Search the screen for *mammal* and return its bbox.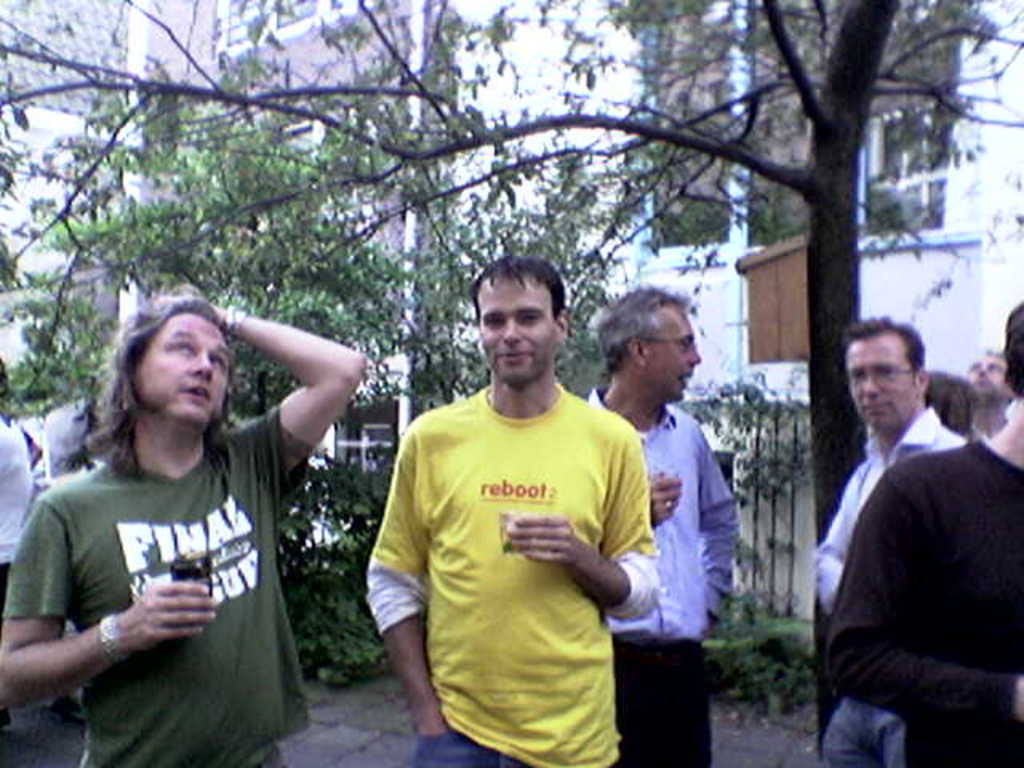
Found: bbox=(0, 275, 338, 767).
